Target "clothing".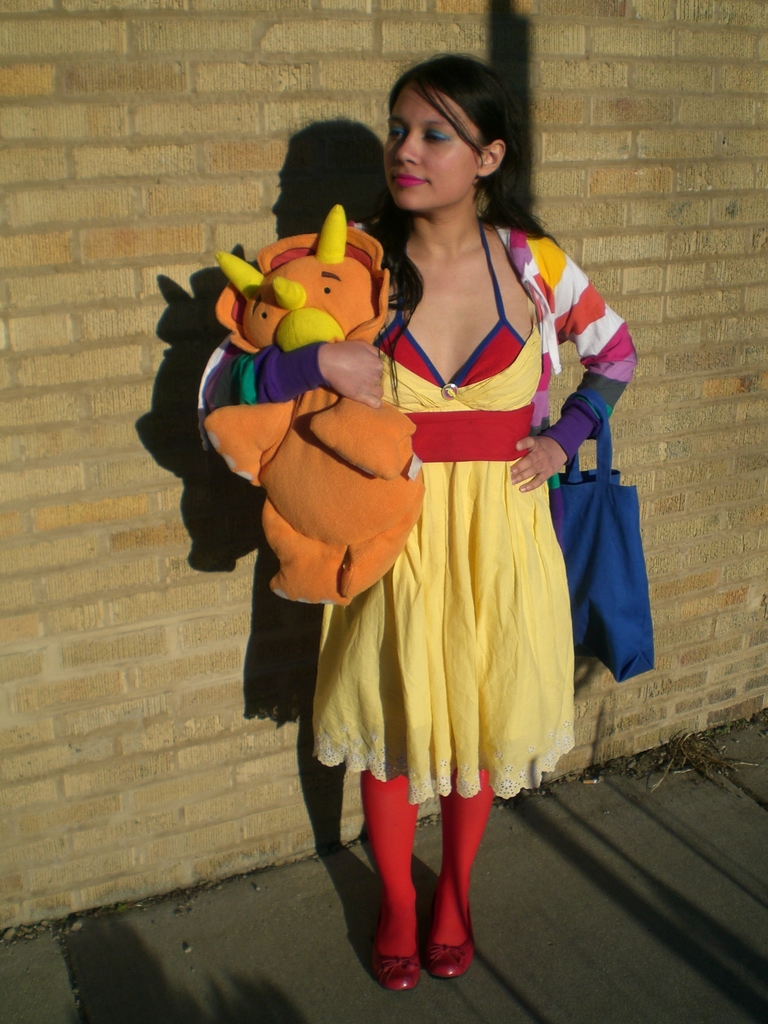
Target region: (303, 214, 603, 787).
